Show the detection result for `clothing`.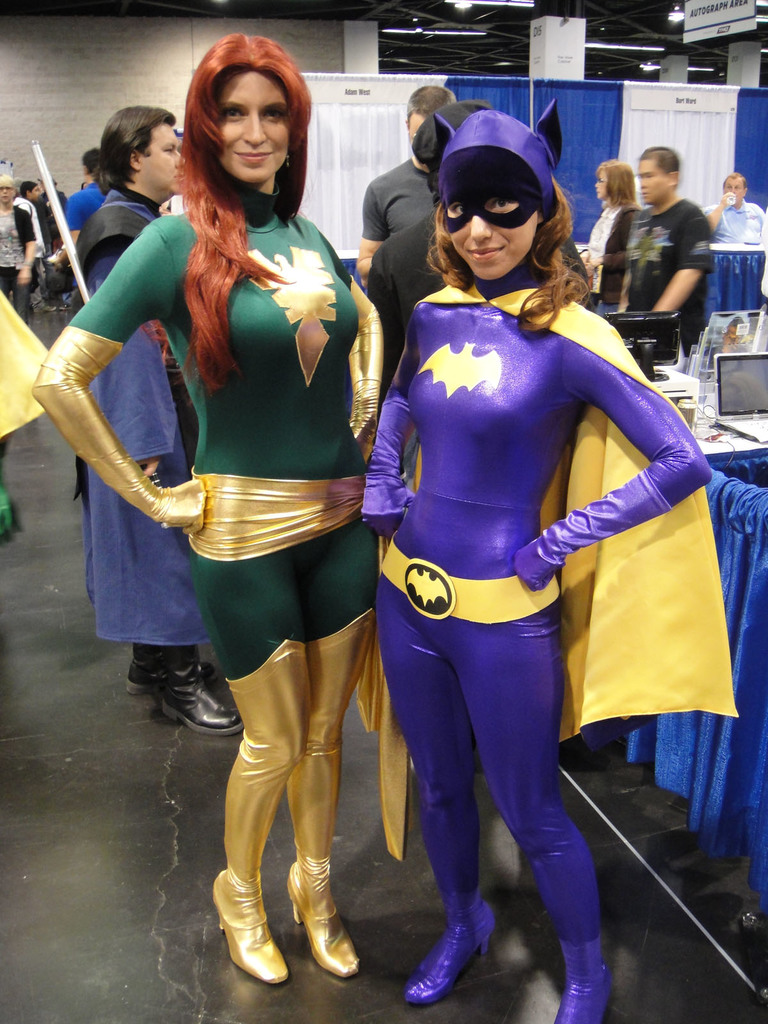
[577,204,632,302].
